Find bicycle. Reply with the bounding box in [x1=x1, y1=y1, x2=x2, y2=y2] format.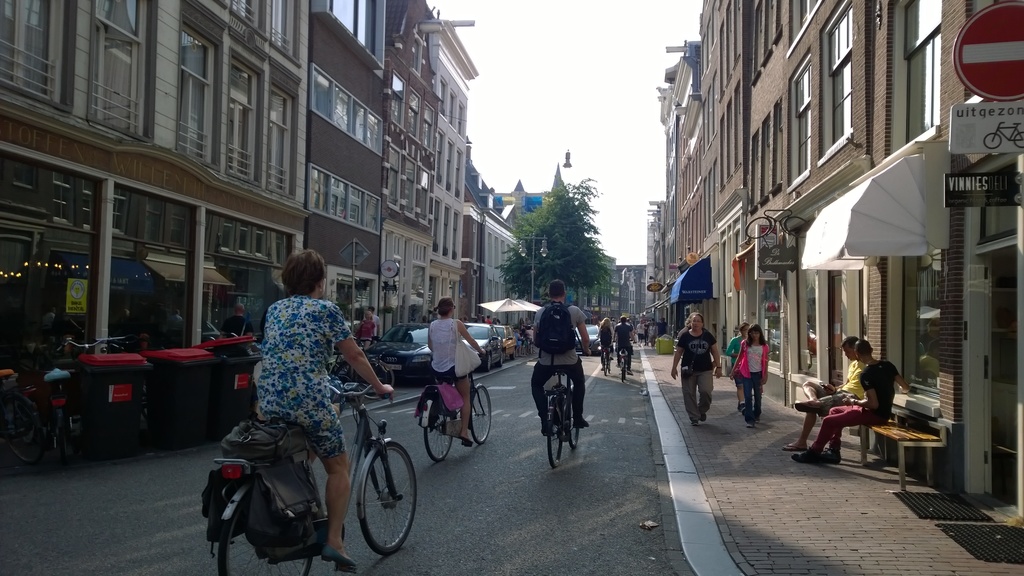
[x1=0, y1=367, x2=45, y2=464].
